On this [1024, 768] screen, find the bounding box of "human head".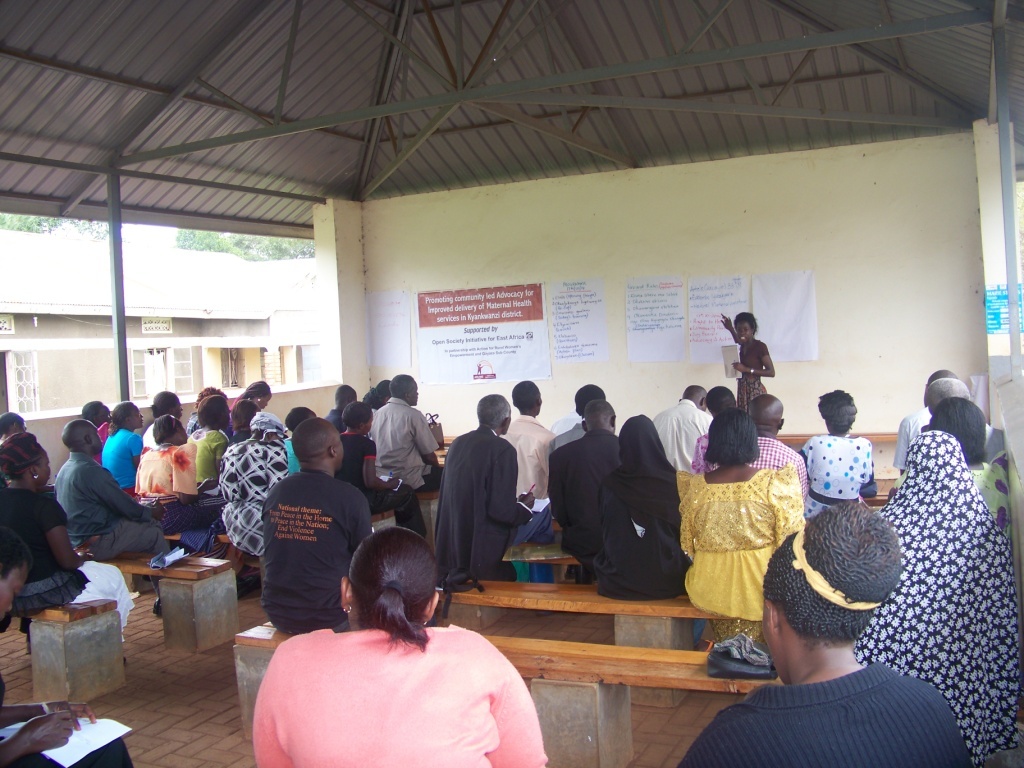
Bounding box: [x1=330, y1=383, x2=358, y2=414].
